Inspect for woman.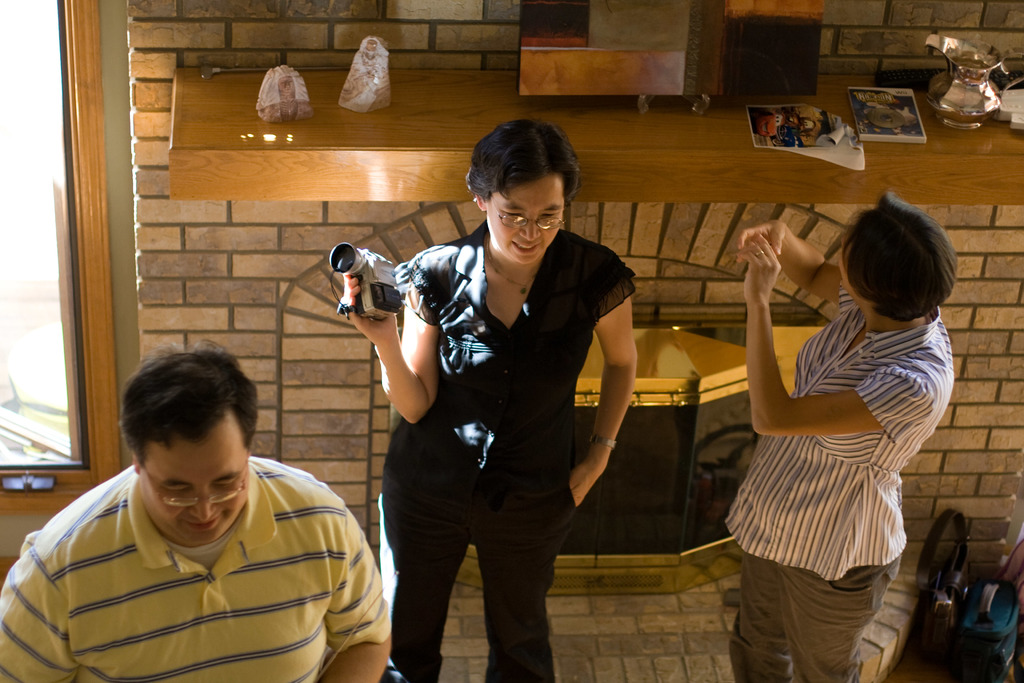
Inspection: pyautogui.locateOnScreen(337, 115, 640, 682).
